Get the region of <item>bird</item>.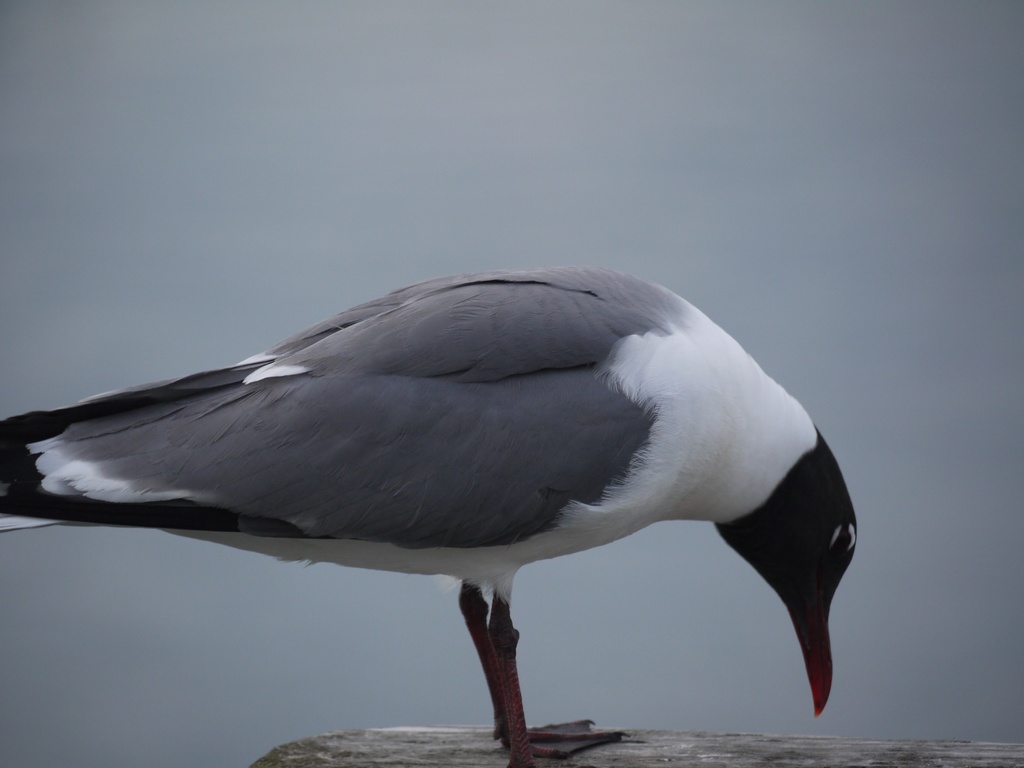
0/257/847/751.
